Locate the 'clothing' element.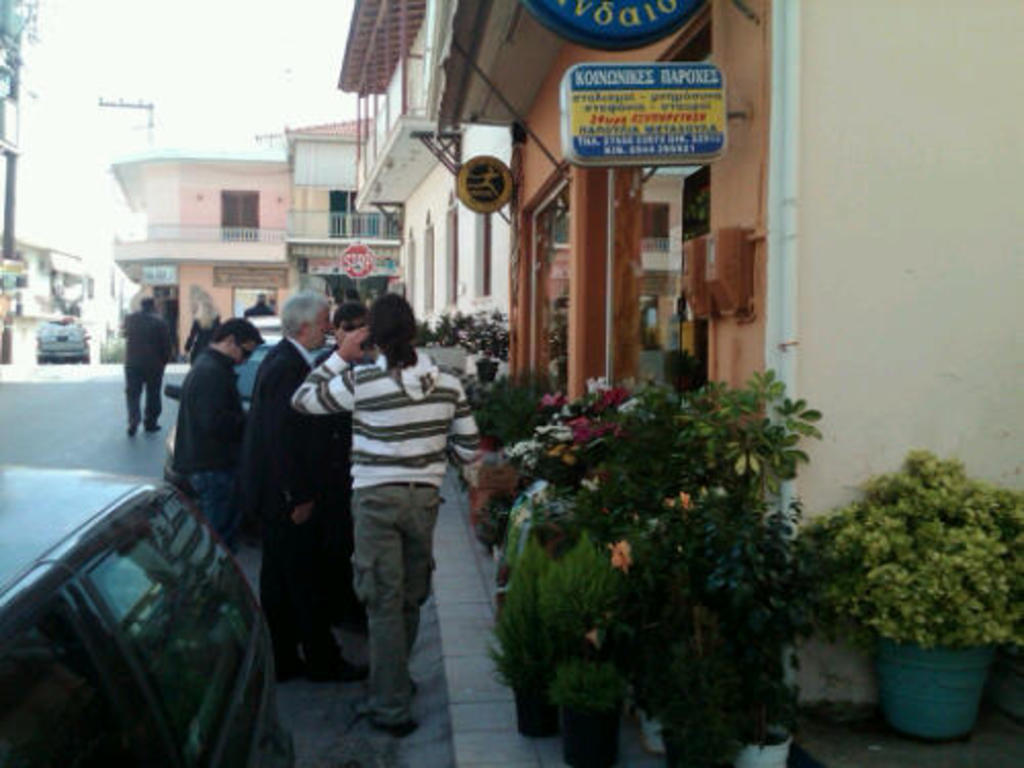
Element bbox: <box>166,334,246,537</box>.
